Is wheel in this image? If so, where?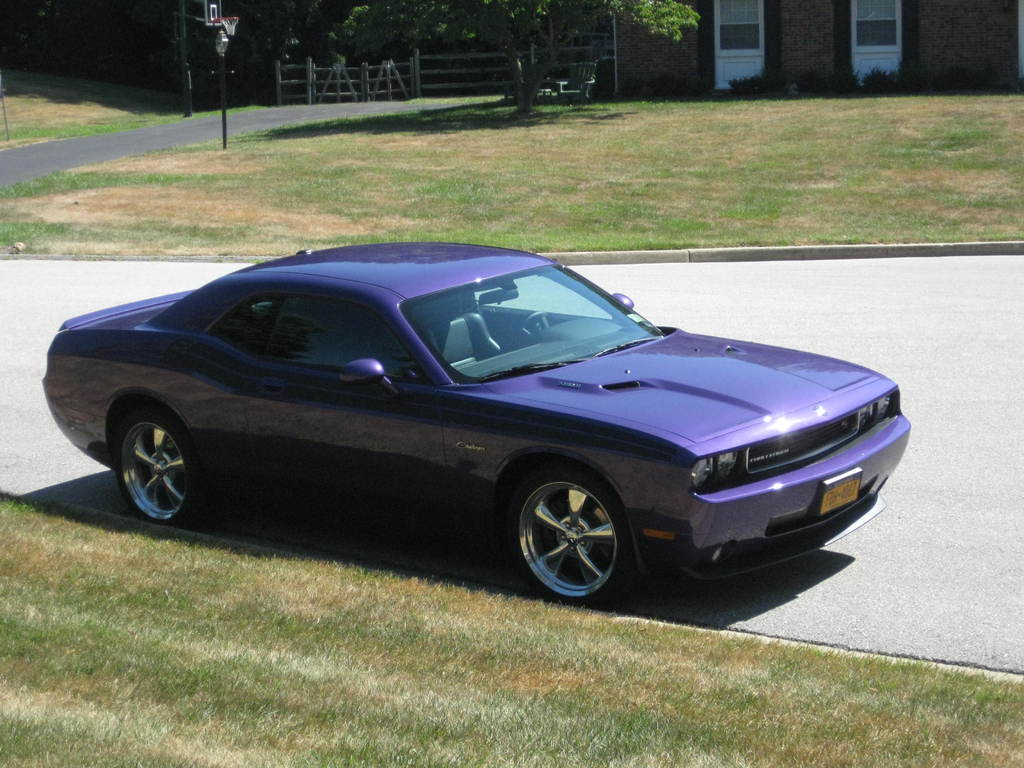
Yes, at (113, 414, 202, 527).
